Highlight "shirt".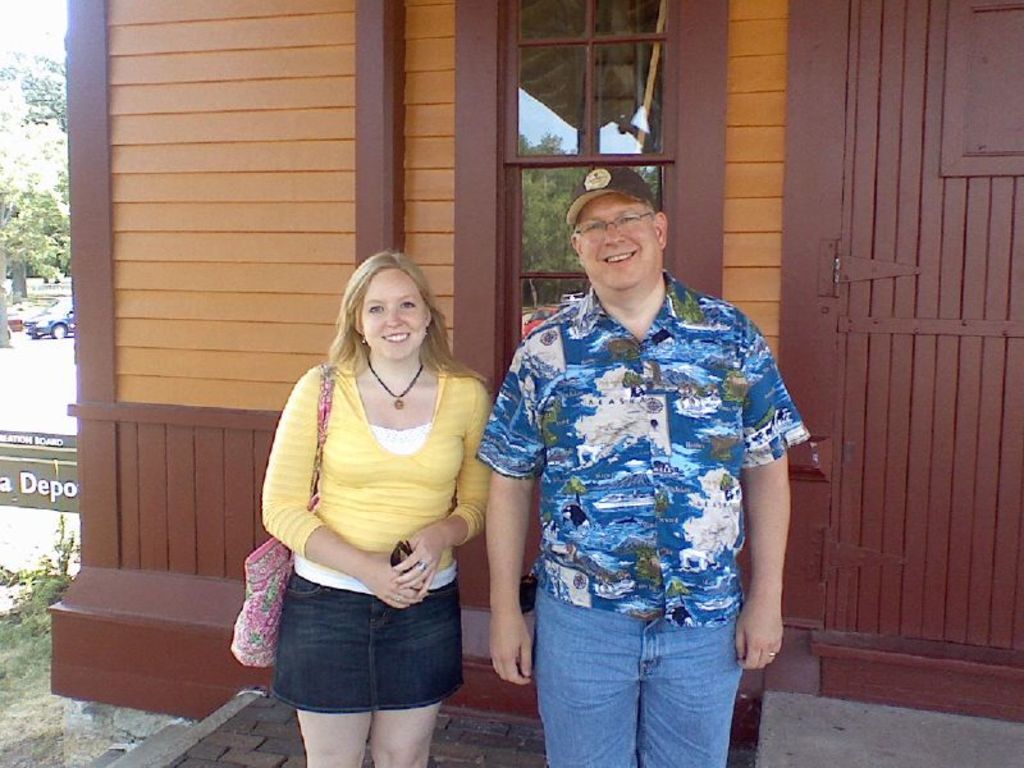
Highlighted region: [474, 266, 815, 627].
